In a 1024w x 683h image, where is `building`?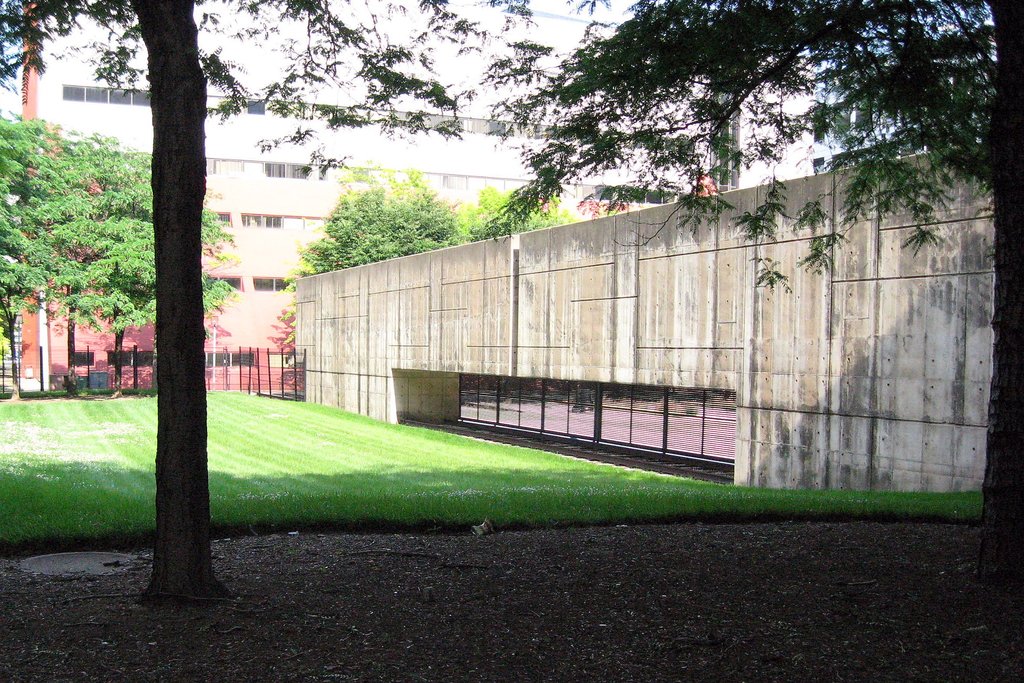
17, 0, 840, 393.
